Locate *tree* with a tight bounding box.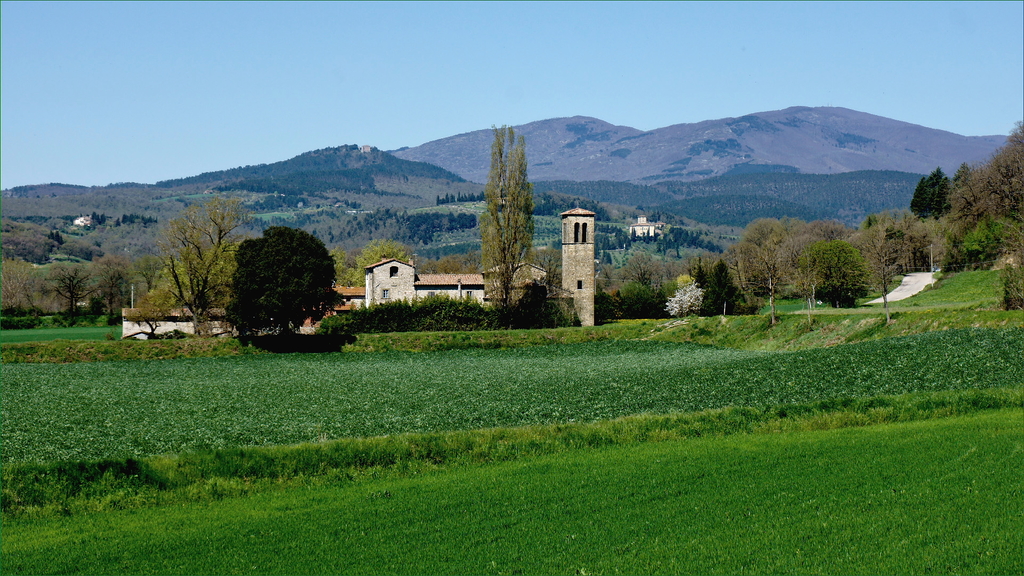
598,248,717,306.
